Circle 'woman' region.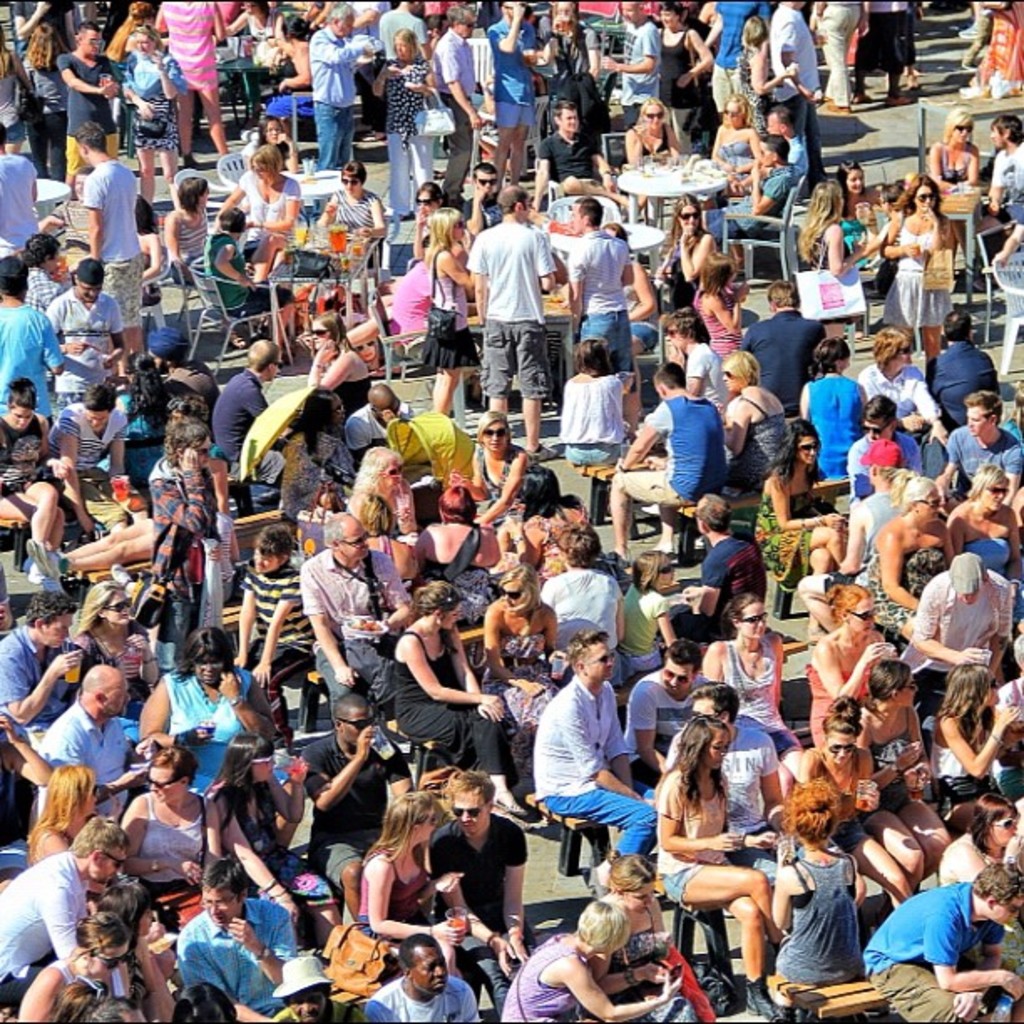
Region: x1=552 y1=326 x2=649 y2=475.
